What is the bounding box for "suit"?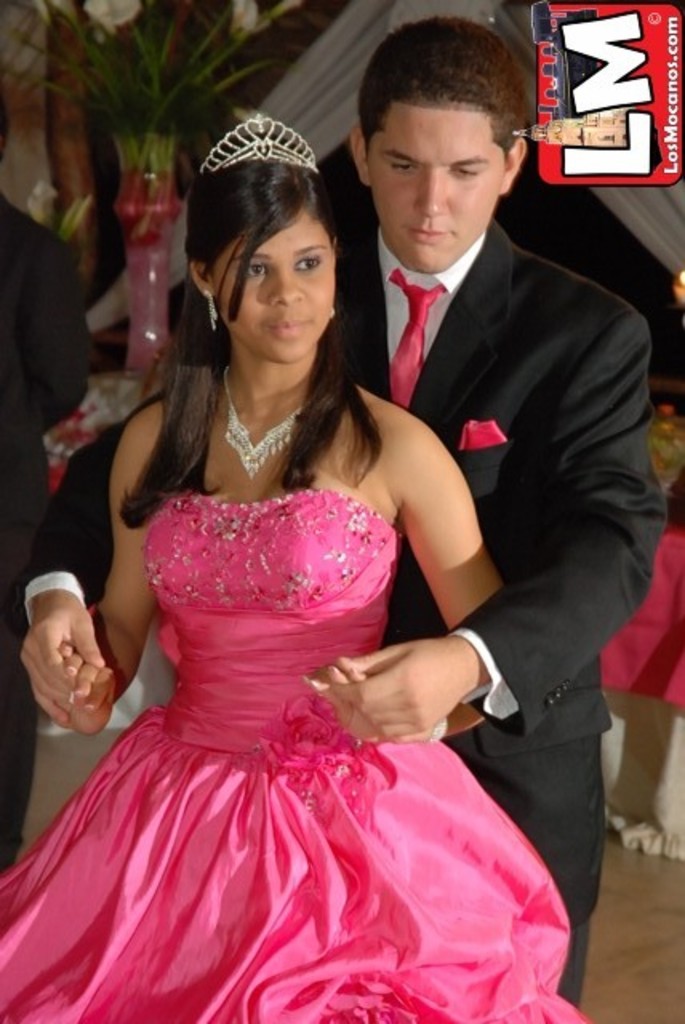
left=30, top=211, right=672, bottom=1005.
